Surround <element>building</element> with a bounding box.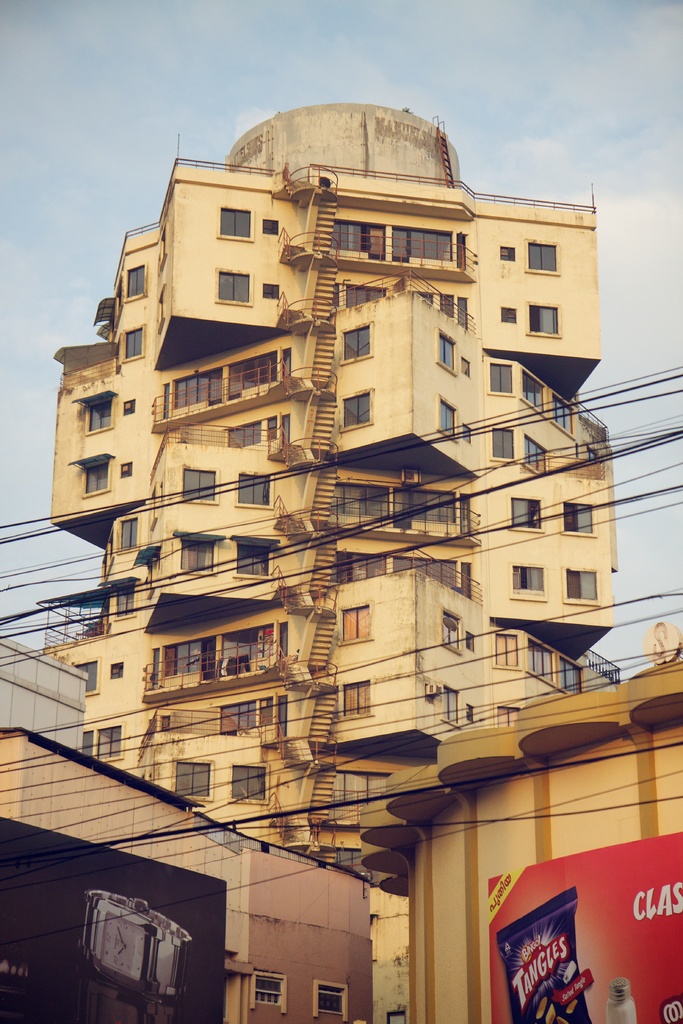
{"left": 0, "top": 722, "right": 377, "bottom": 1023}.
